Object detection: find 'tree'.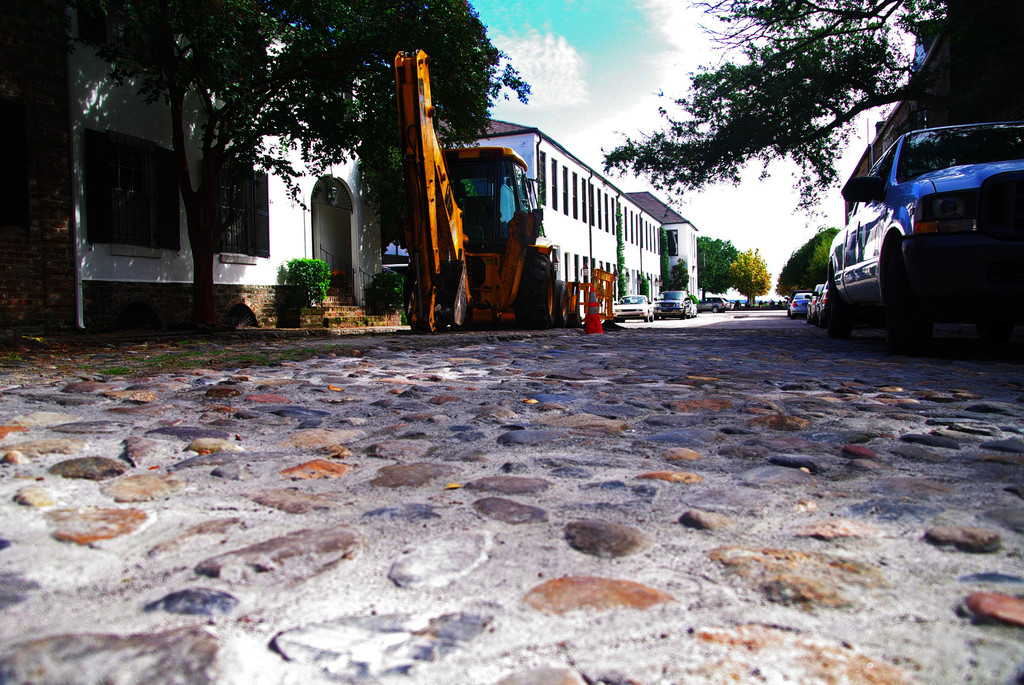
[left=596, top=1, right=951, bottom=162].
